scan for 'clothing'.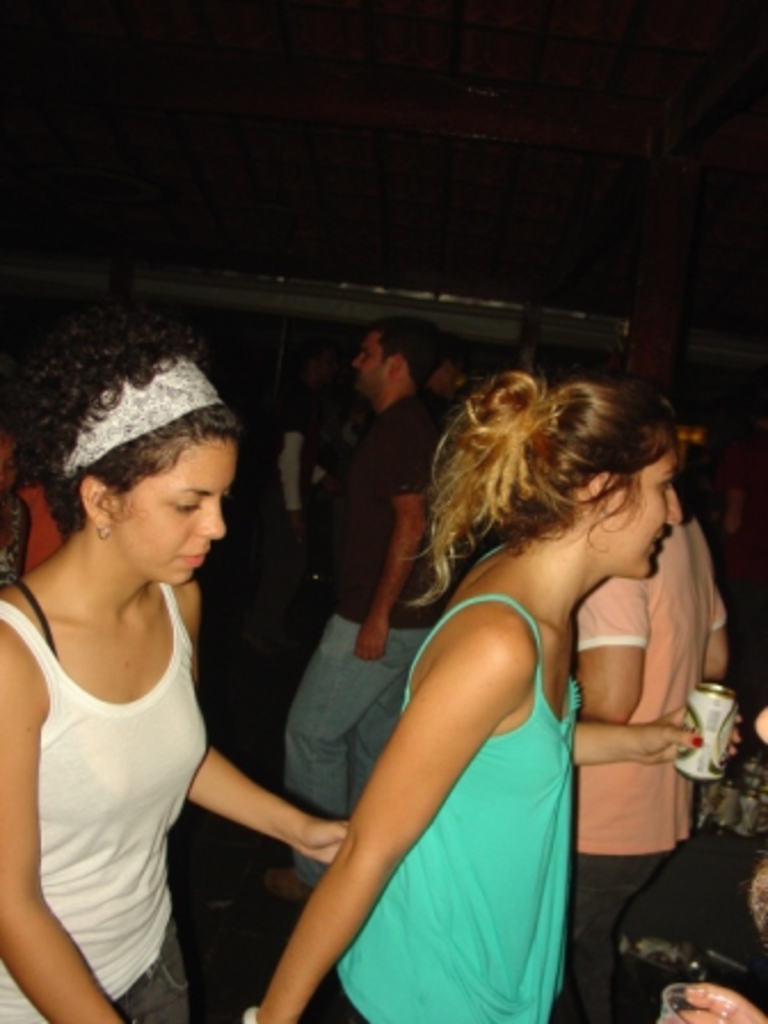
Scan result: [0, 574, 210, 1022].
